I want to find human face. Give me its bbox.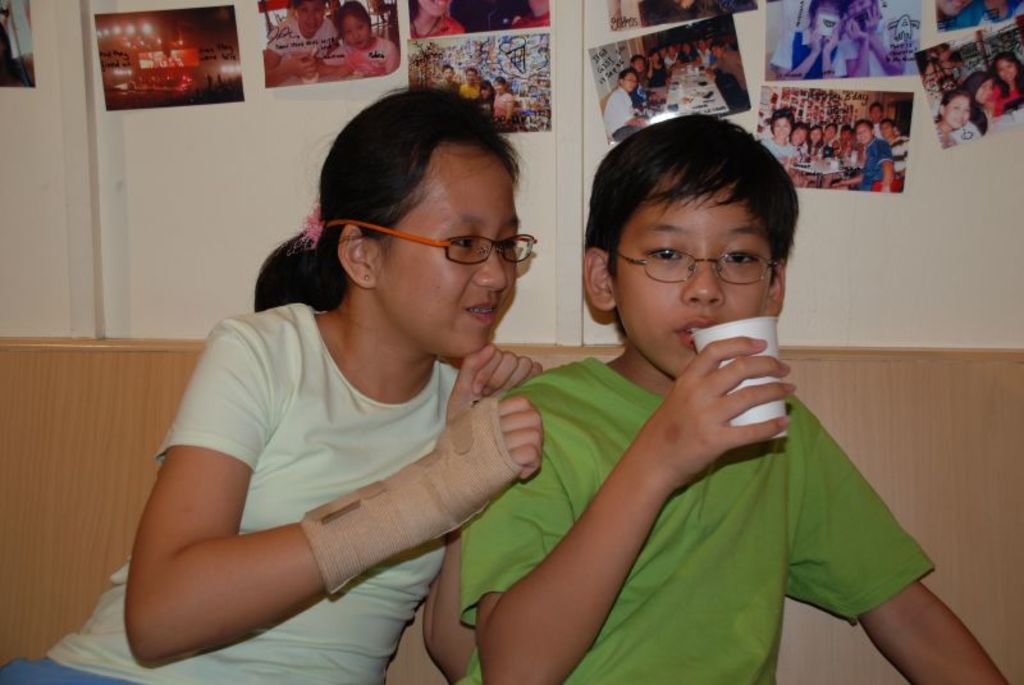
<box>625,70,636,88</box>.
